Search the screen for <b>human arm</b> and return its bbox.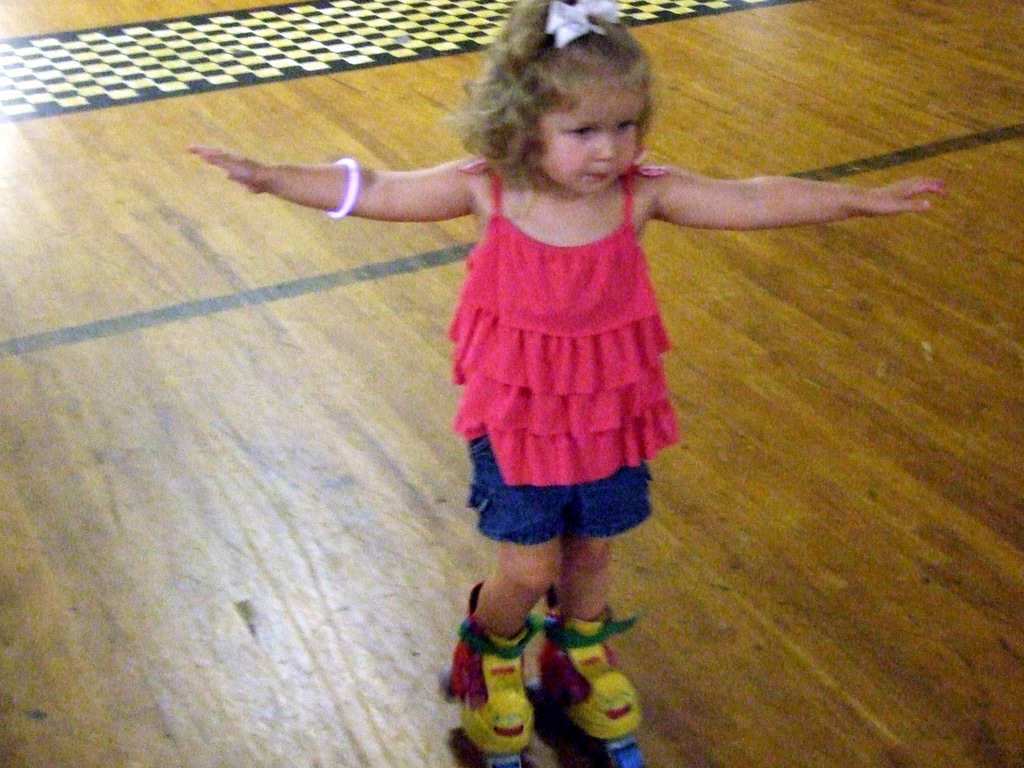
Found: {"left": 652, "top": 161, "right": 949, "bottom": 230}.
